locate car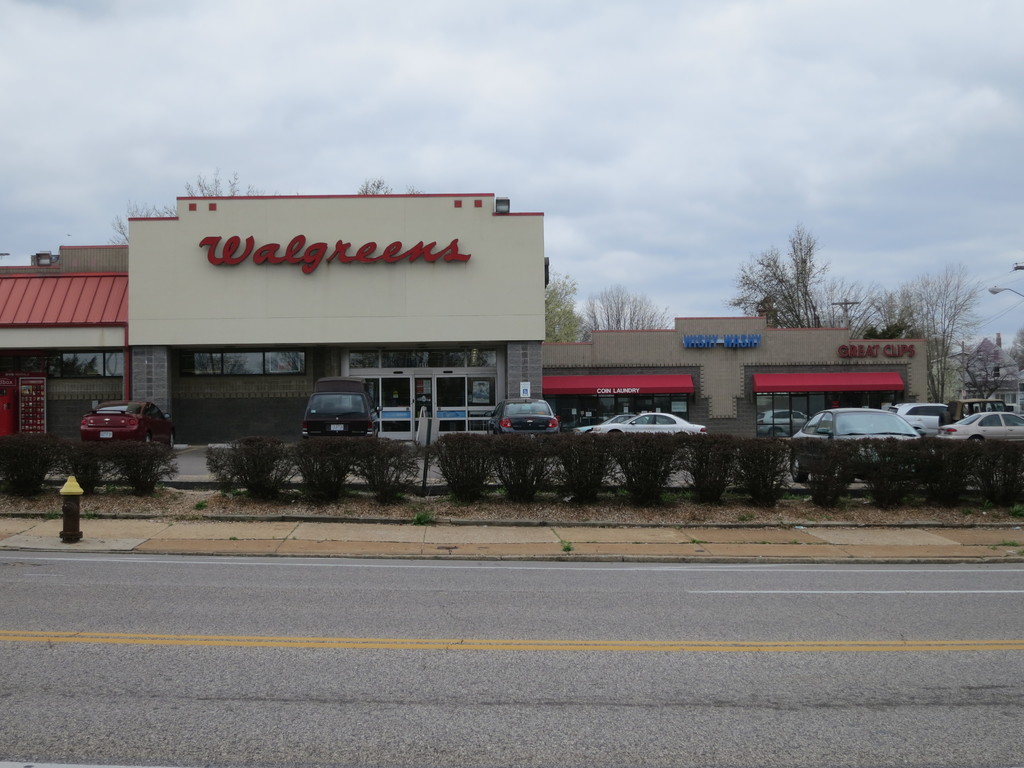
l=890, t=396, r=940, b=436
